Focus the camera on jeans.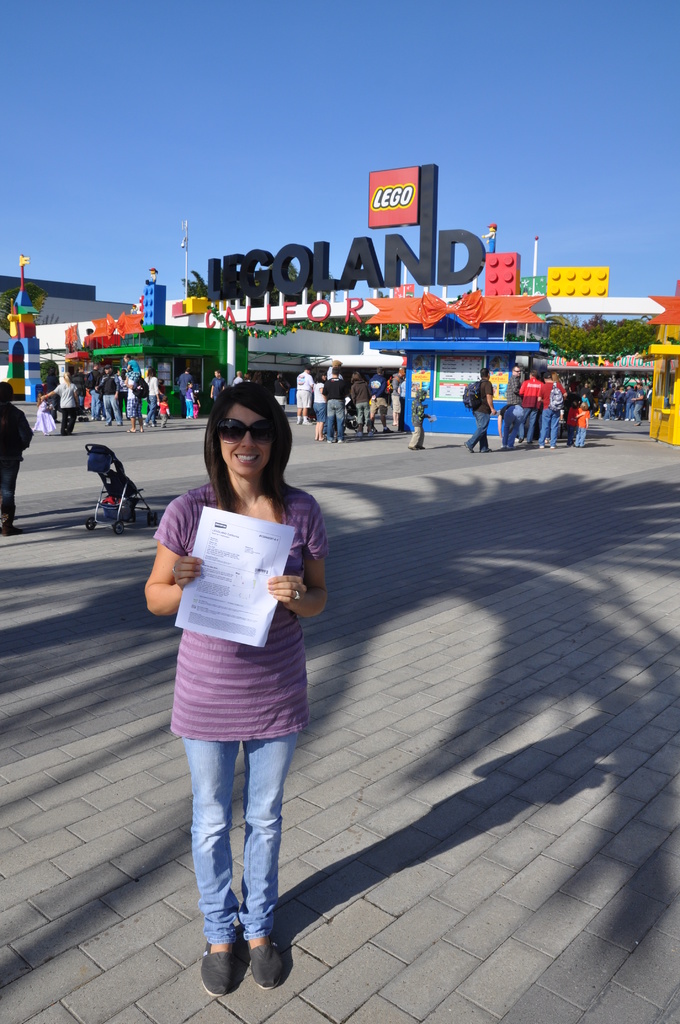
Focus region: 325,400,344,433.
